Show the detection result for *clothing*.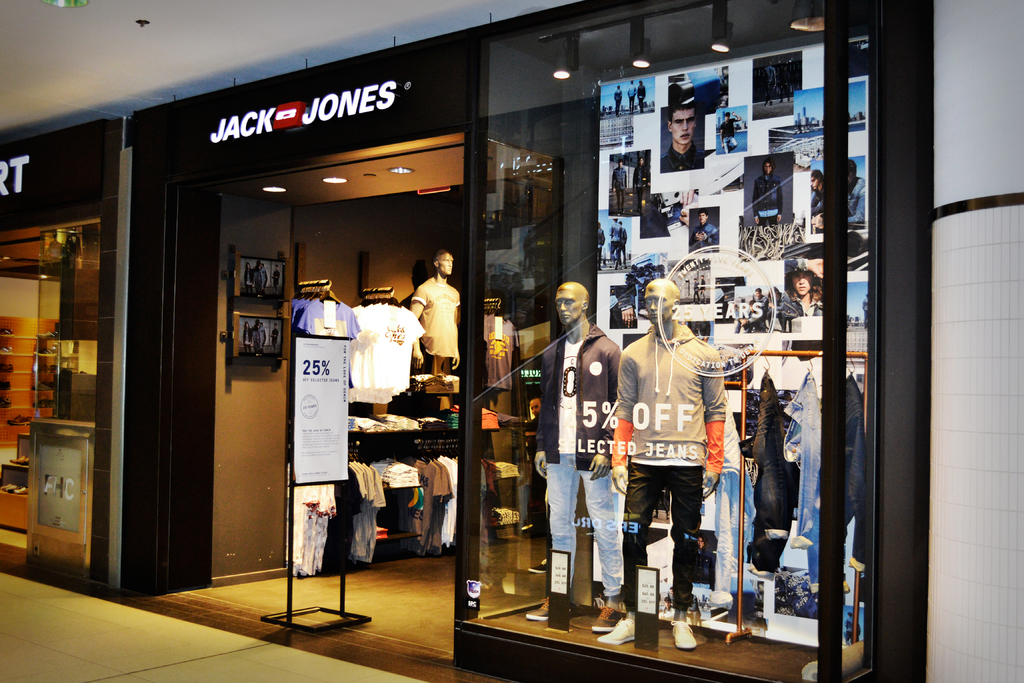
detection(660, 141, 705, 172).
